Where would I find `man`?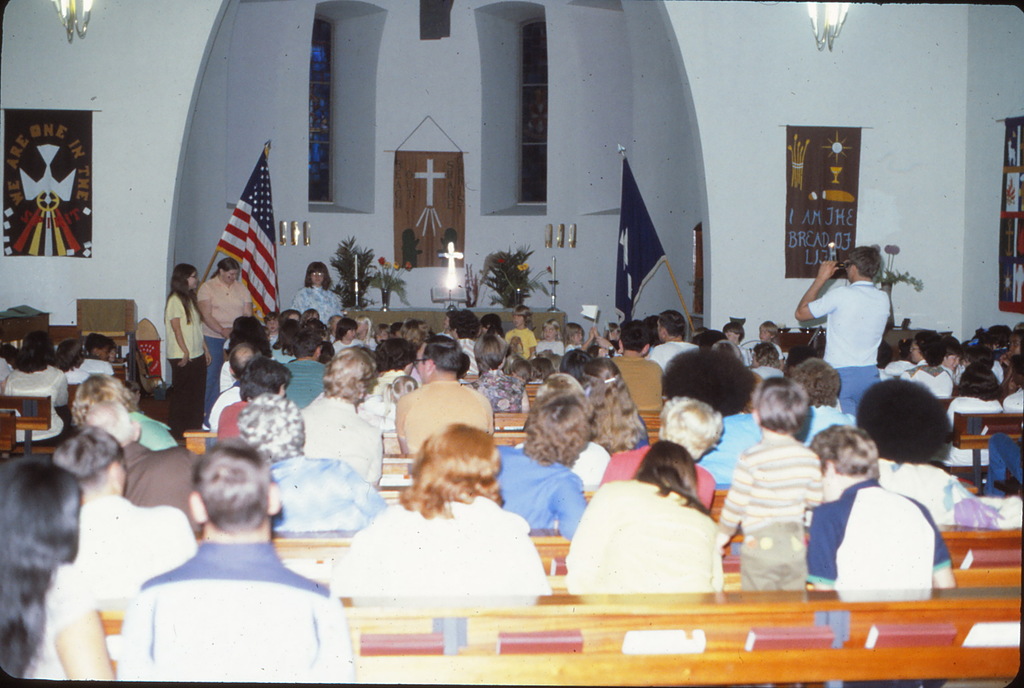
At pyautogui.locateOnScreen(285, 329, 331, 420).
